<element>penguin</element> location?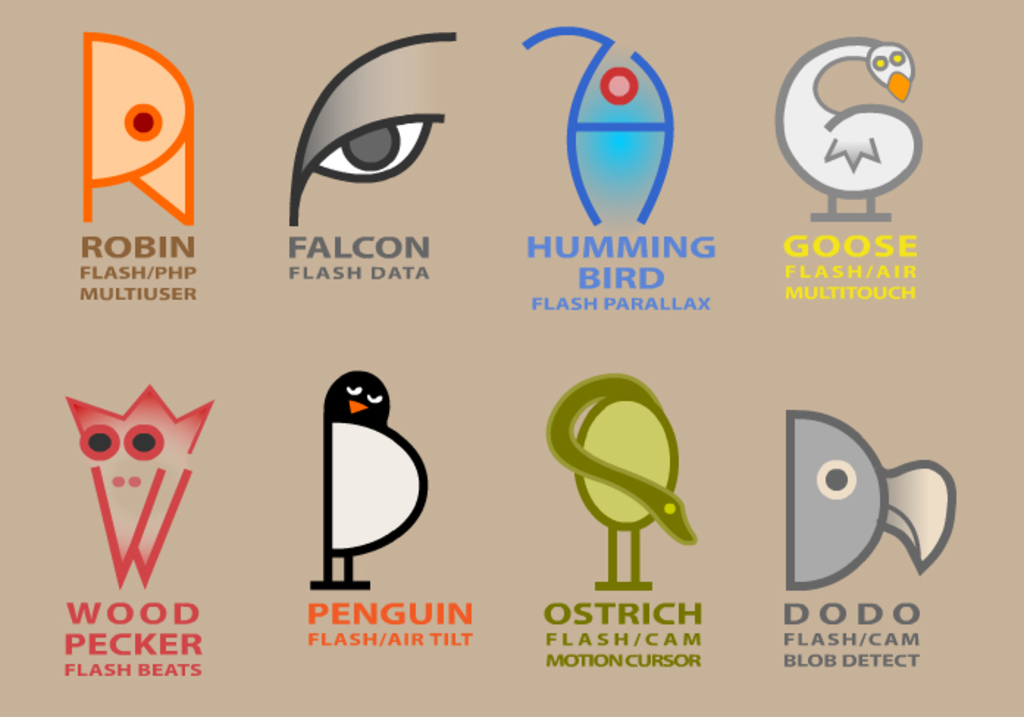
bbox(307, 369, 429, 591)
